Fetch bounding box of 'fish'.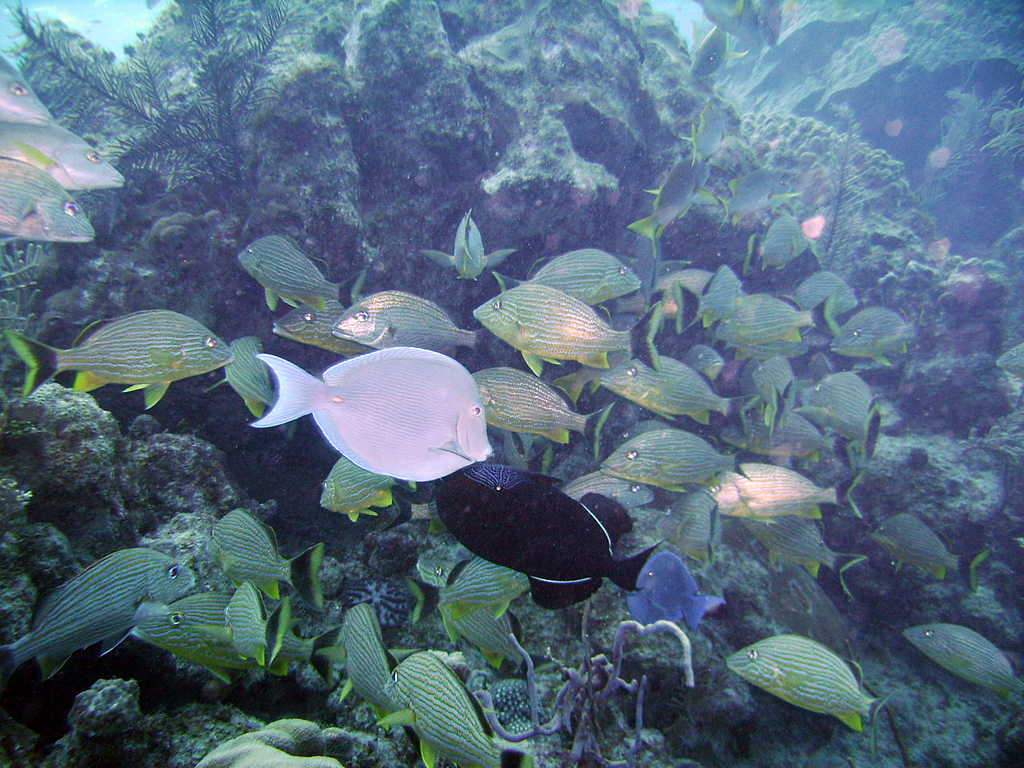
Bbox: 752 198 811 275.
